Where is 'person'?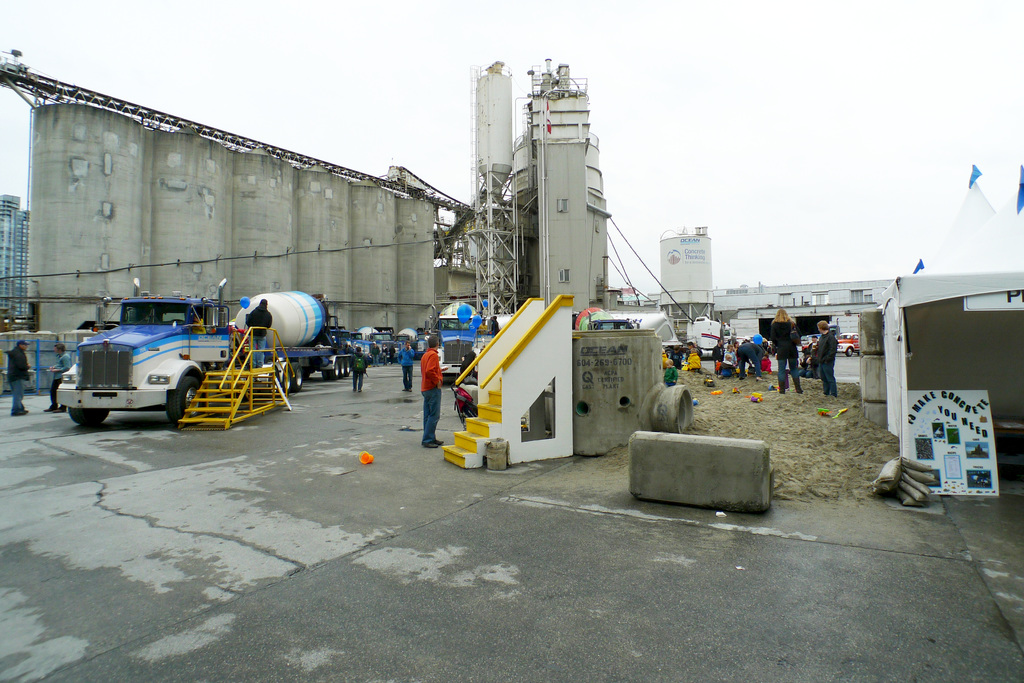
2:330:30:419.
